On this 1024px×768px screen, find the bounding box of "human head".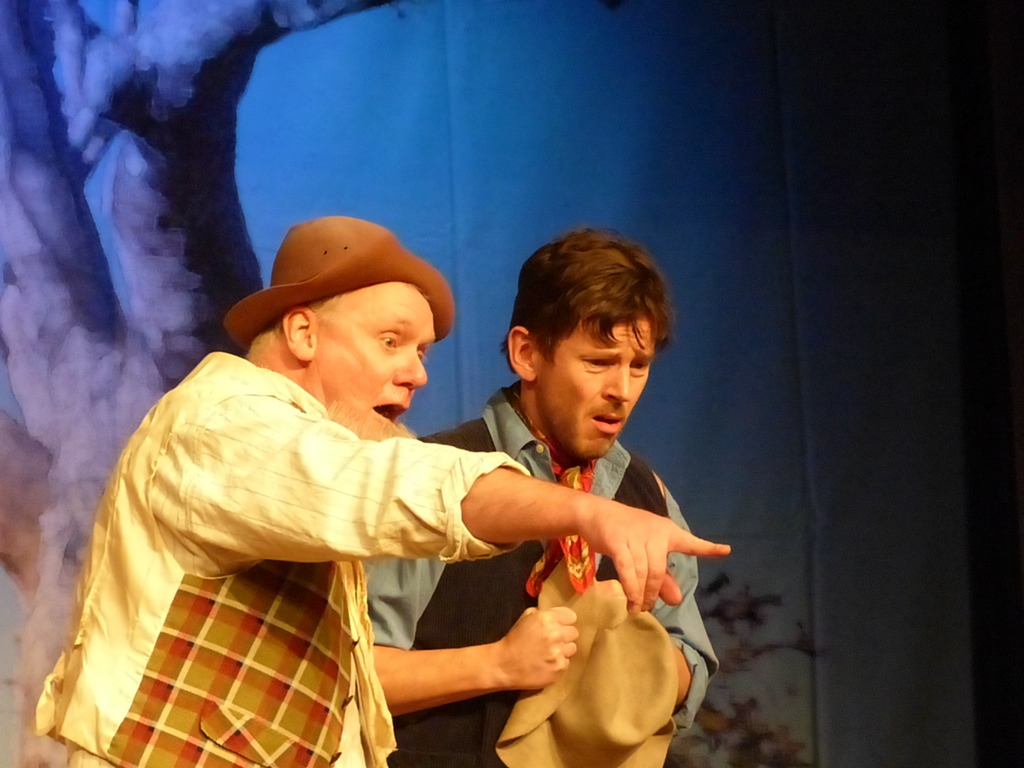
Bounding box: {"left": 500, "top": 228, "right": 679, "bottom": 458}.
